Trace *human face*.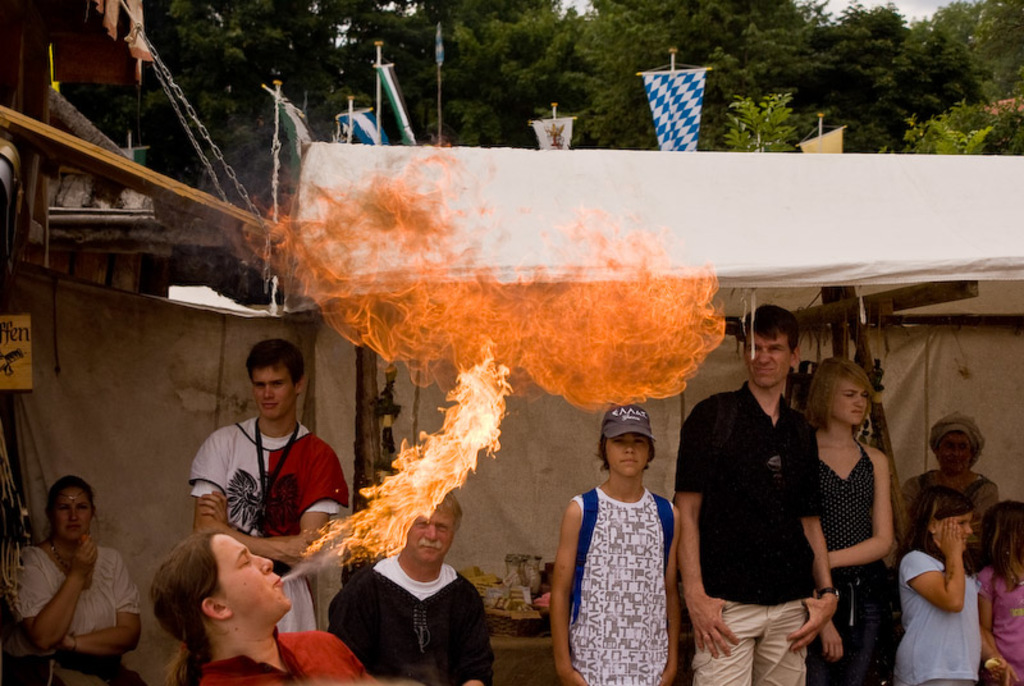
Traced to l=831, t=374, r=873, b=424.
